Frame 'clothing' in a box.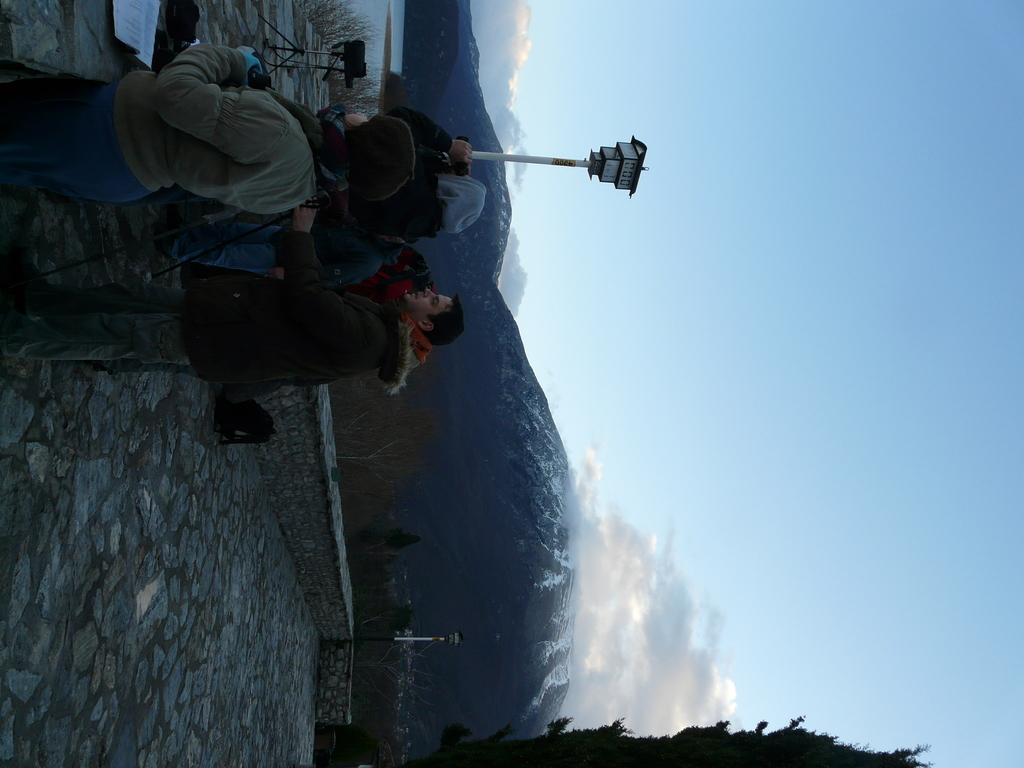
<bbox>0, 287, 438, 392</bbox>.
